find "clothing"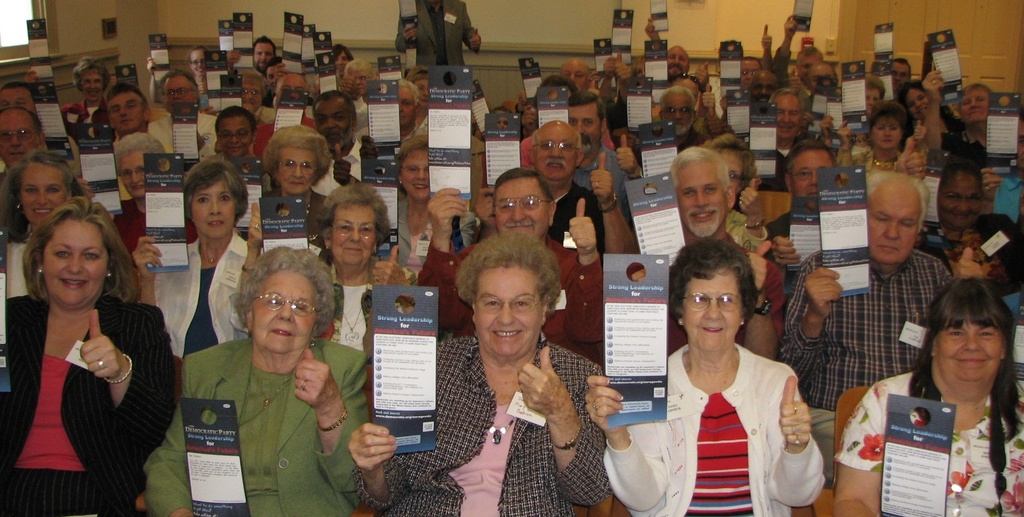
detection(606, 346, 824, 516)
